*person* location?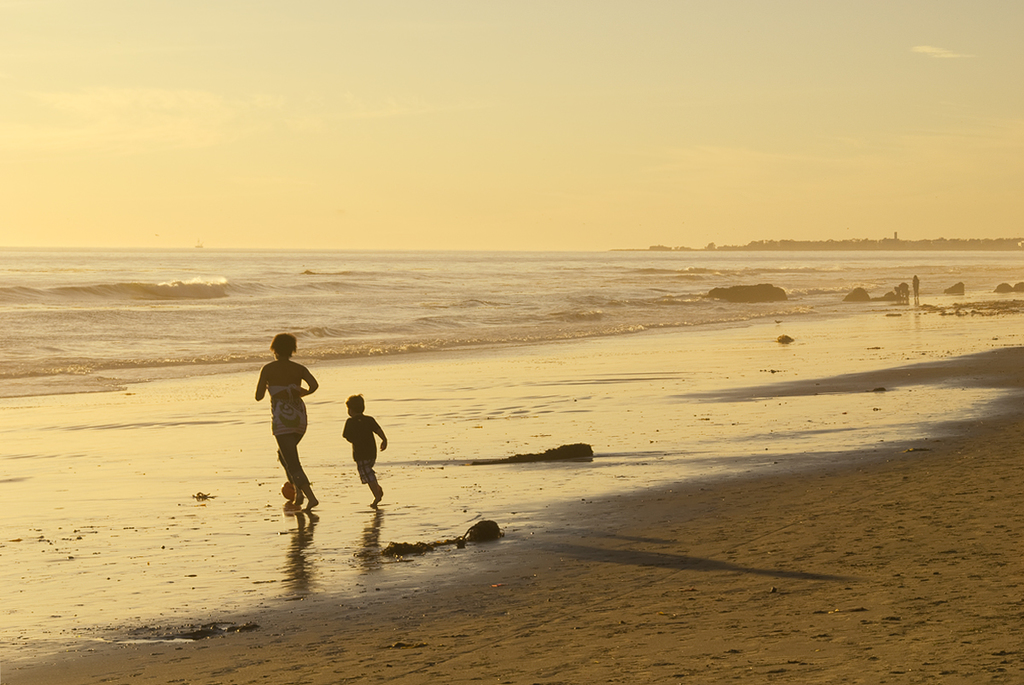
244/330/310/518
